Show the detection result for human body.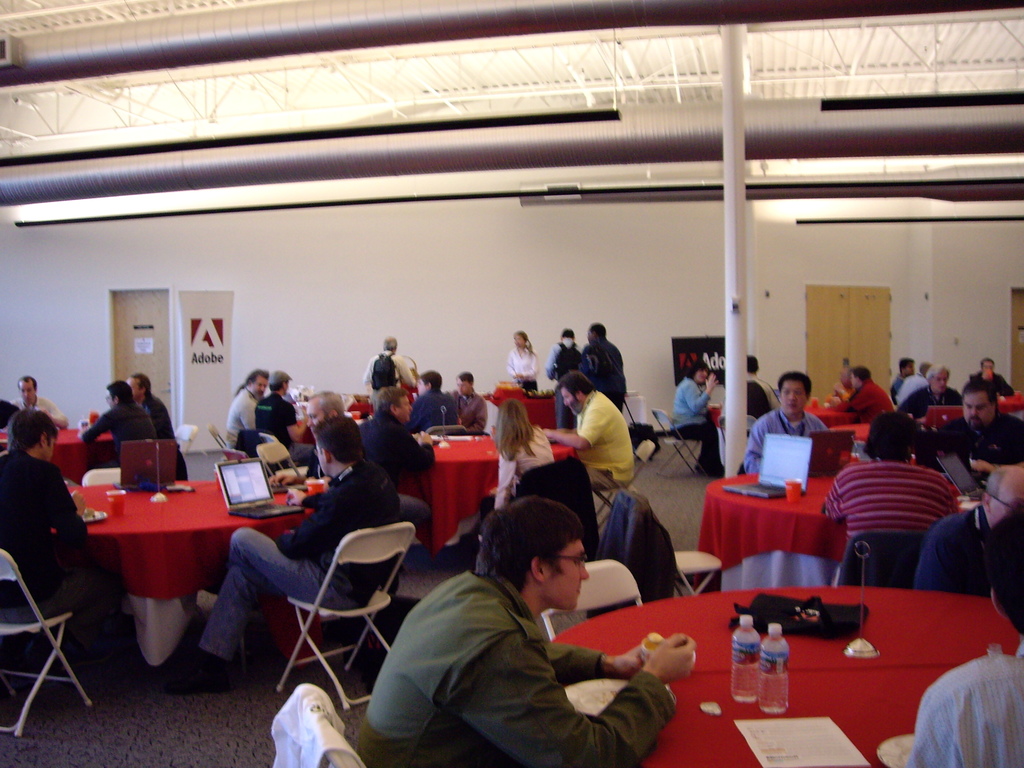
region(576, 341, 627, 413).
